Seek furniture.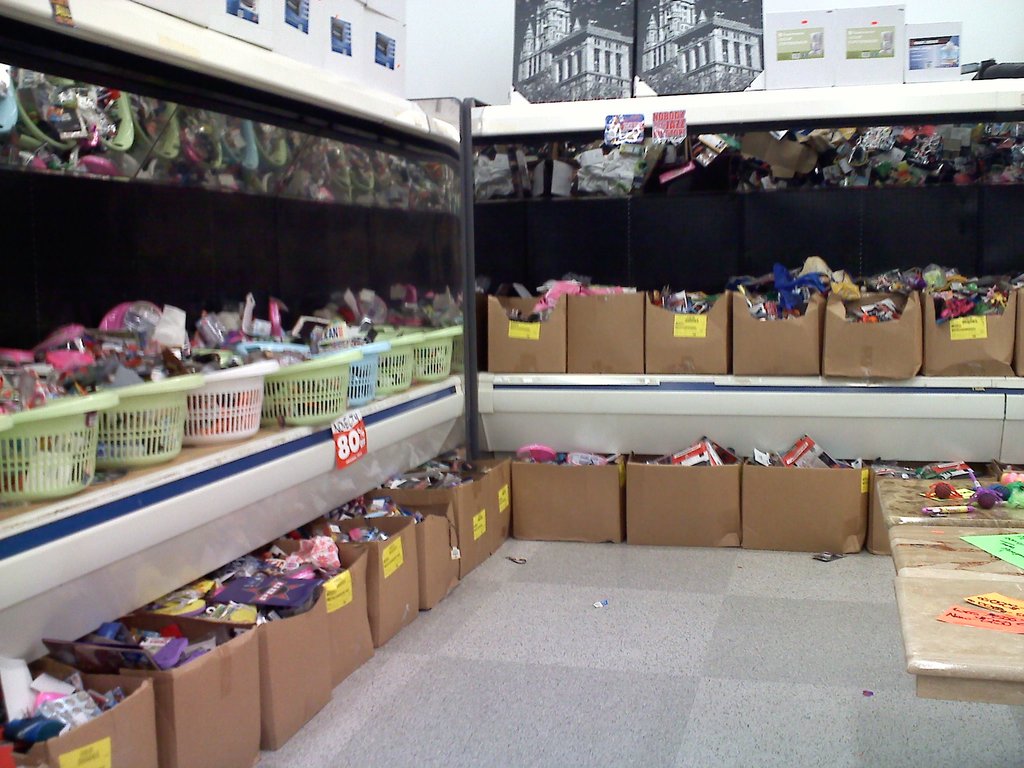
Rect(874, 478, 1023, 527).
